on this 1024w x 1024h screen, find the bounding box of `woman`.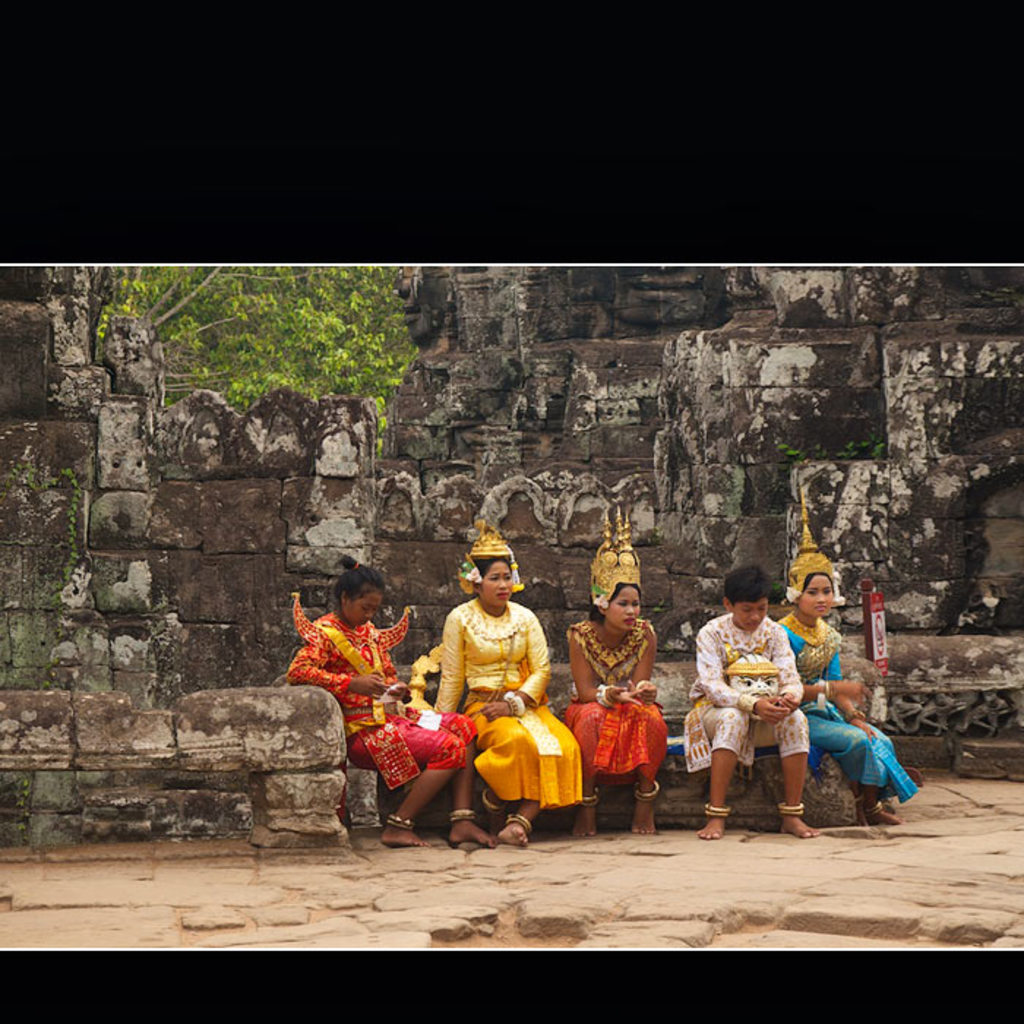
Bounding box: 777:512:917:828.
